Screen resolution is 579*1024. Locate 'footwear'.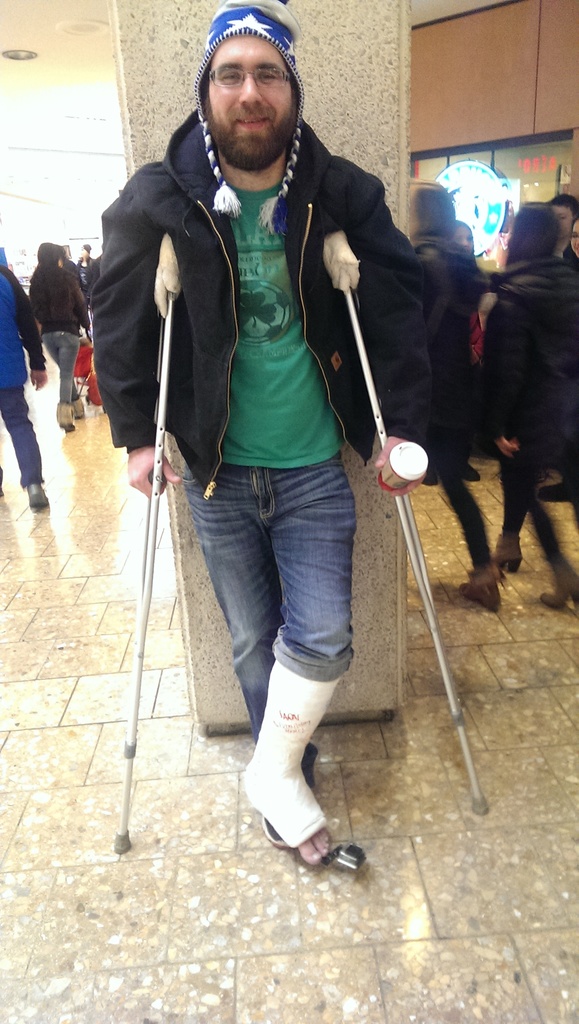
BBox(54, 397, 81, 433).
